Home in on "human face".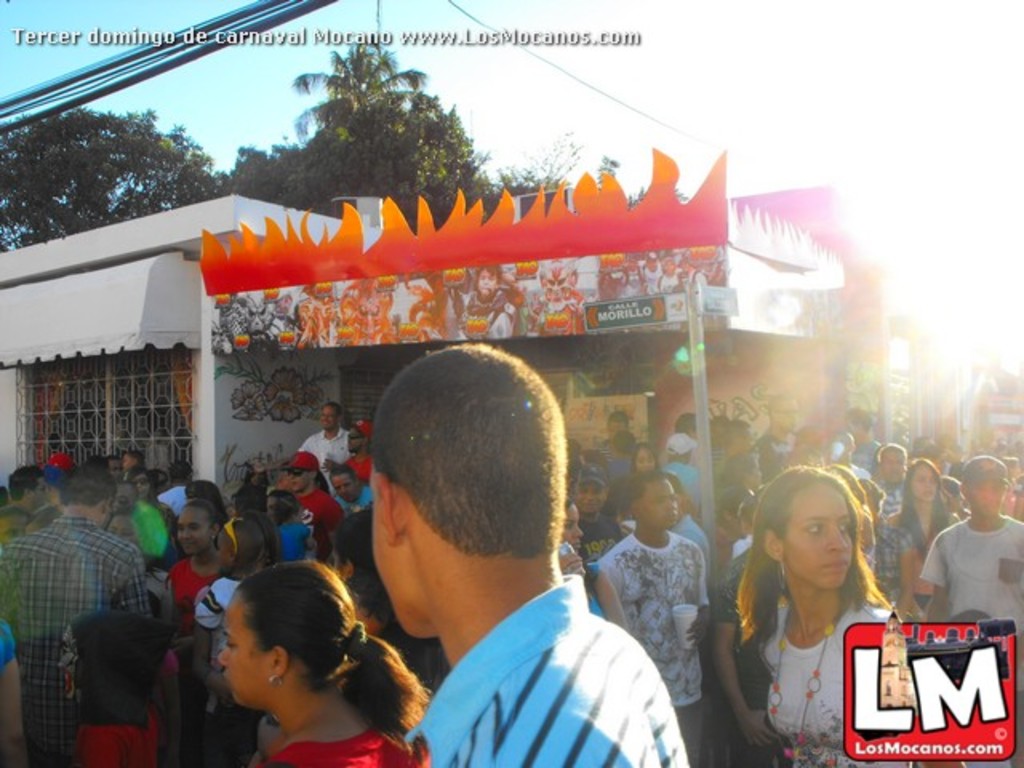
Homed in at x1=109, y1=512, x2=136, y2=547.
